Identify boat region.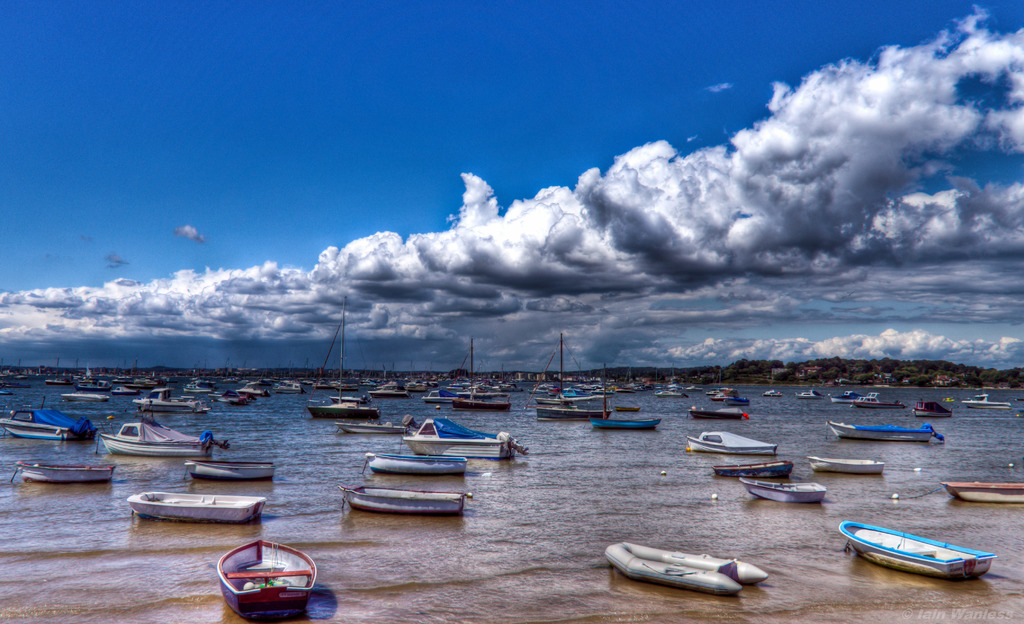
Region: BBox(850, 390, 897, 410).
